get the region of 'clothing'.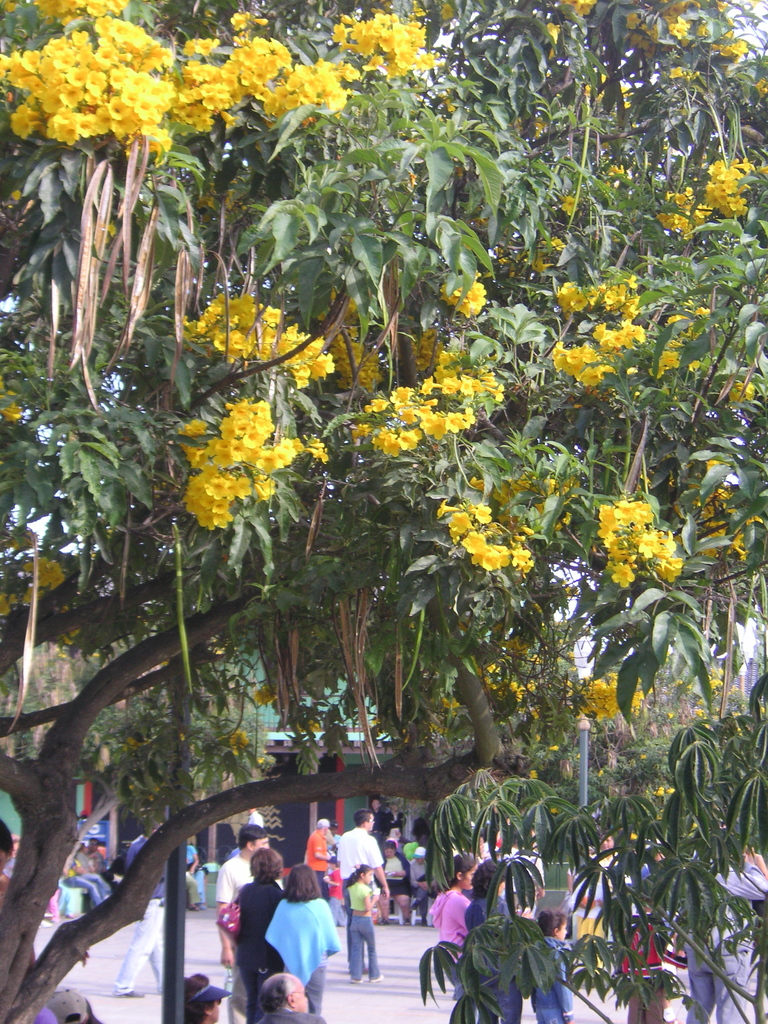
box(305, 837, 339, 883).
